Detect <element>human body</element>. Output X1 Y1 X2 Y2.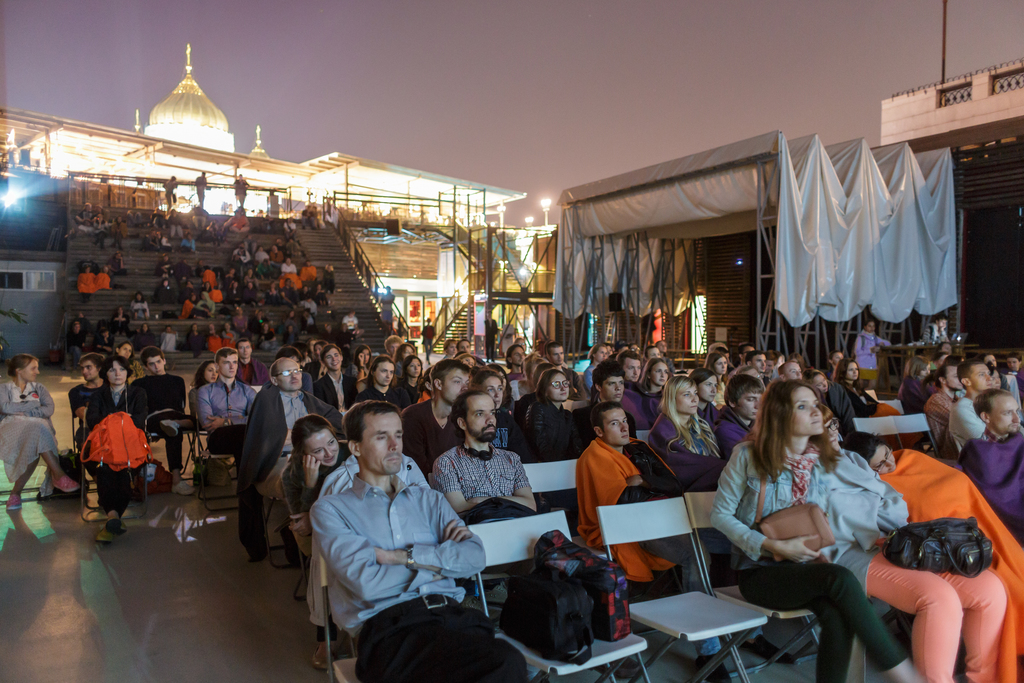
414 362 468 462.
